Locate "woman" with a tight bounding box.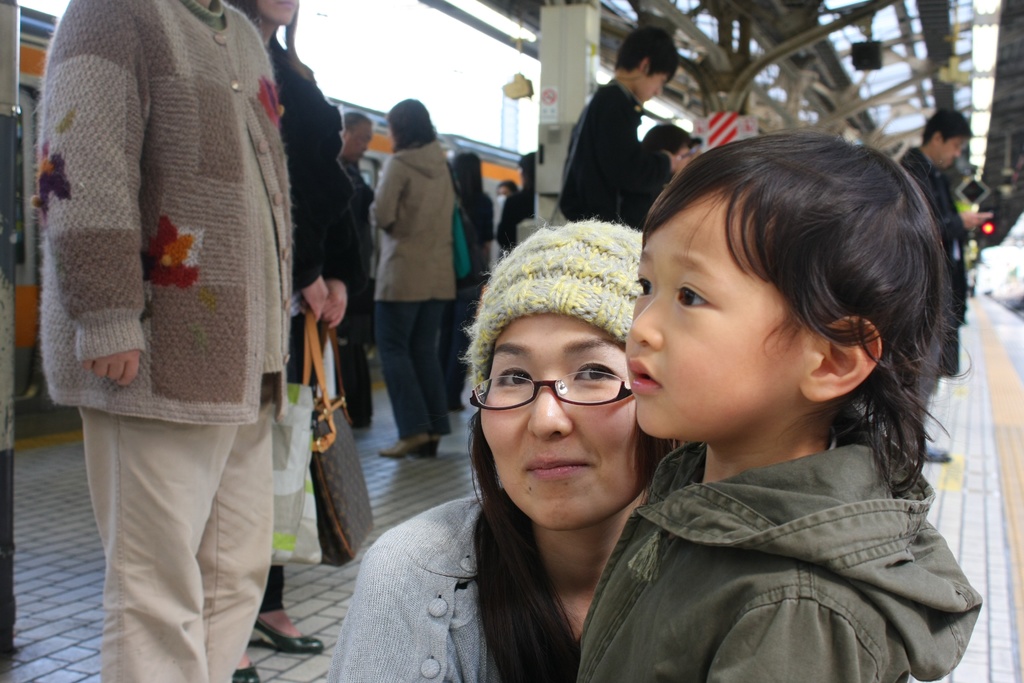
rect(225, 0, 358, 682).
